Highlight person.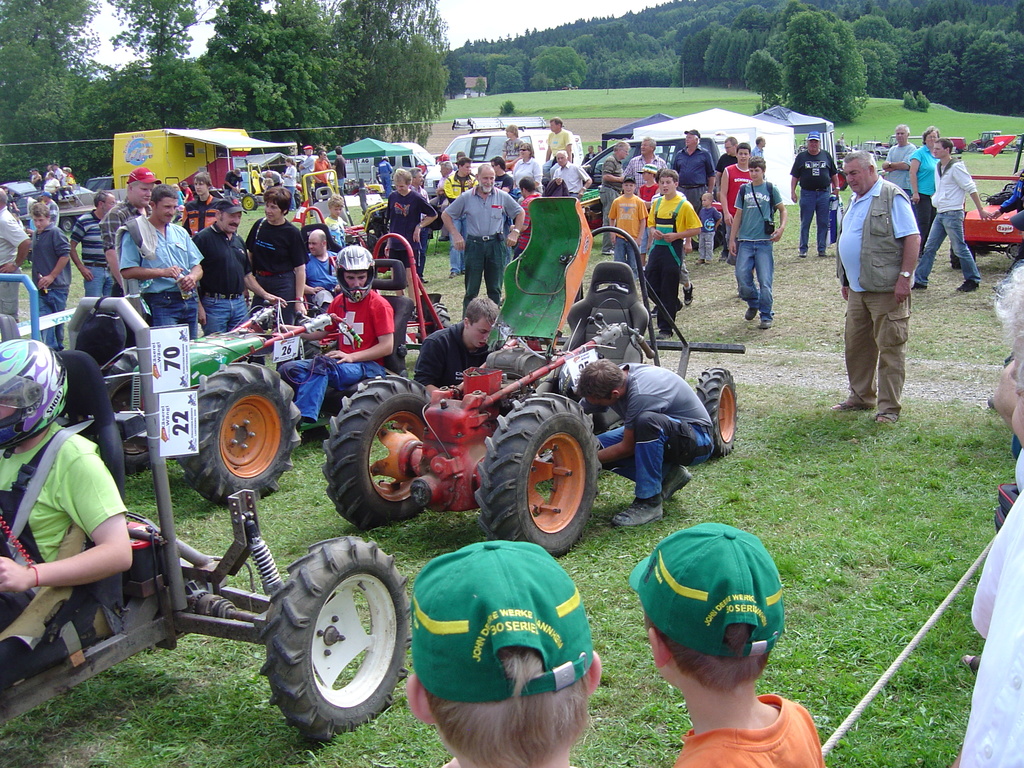
Highlighted region: 451:168:523:308.
